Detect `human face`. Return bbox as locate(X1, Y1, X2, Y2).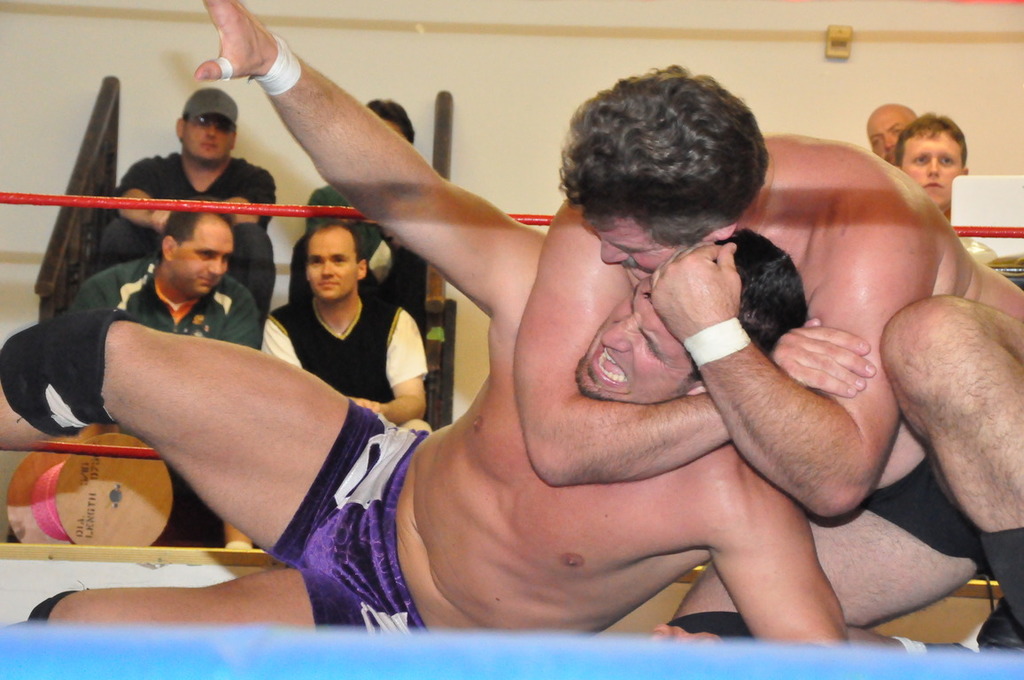
locate(582, 208, 679, 272).
